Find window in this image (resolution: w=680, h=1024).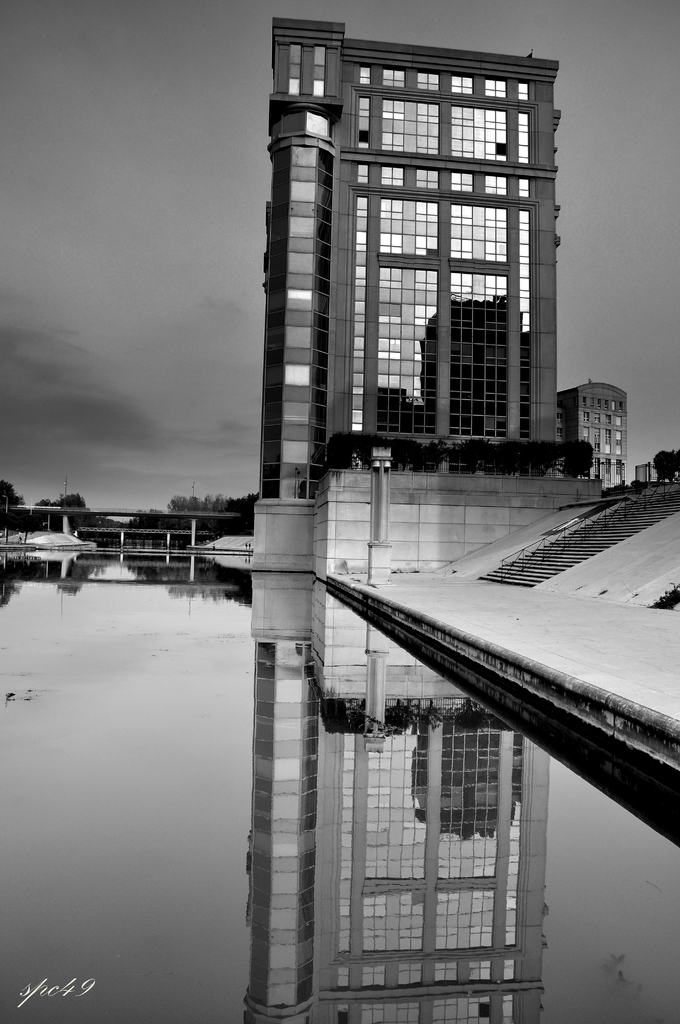
[x1=450, y1=106, x2=506, y2=159].
